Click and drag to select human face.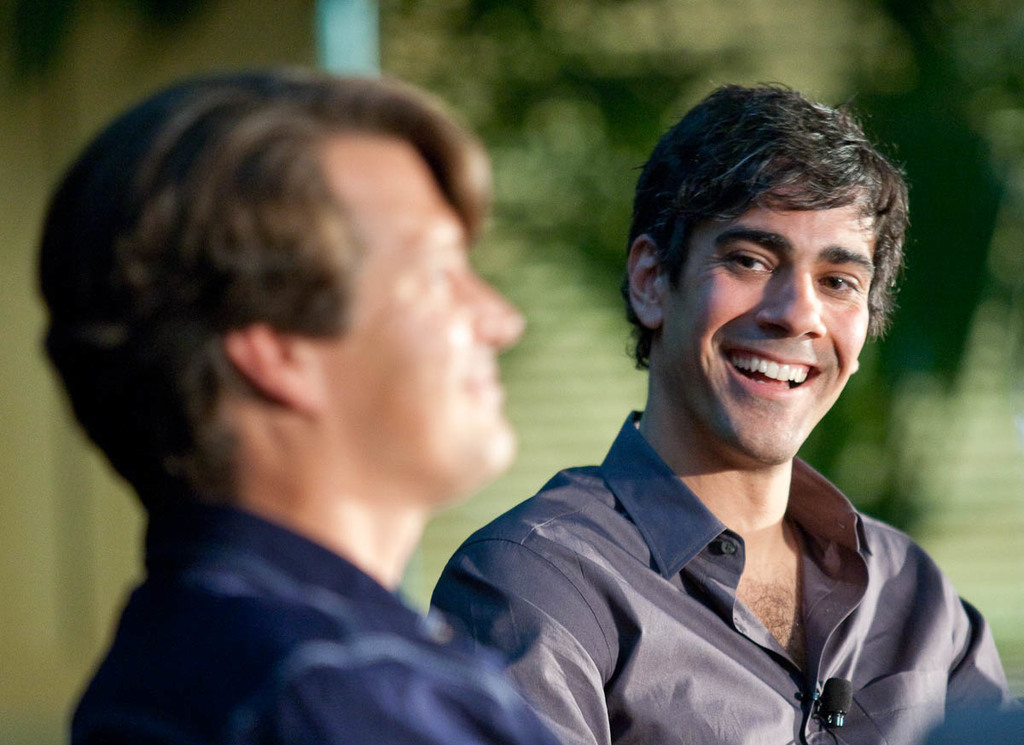
Selection: {"x1": 665, "y1": 194, "x2": 884, "y2": 463}.
